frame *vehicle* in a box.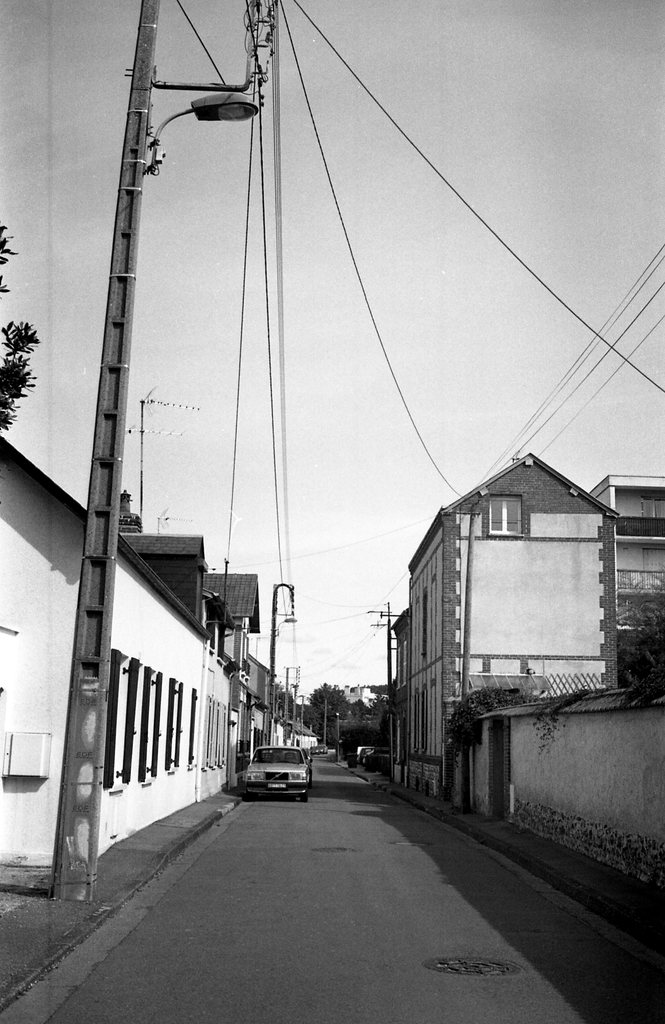
box(236, 745, 321, 795).
